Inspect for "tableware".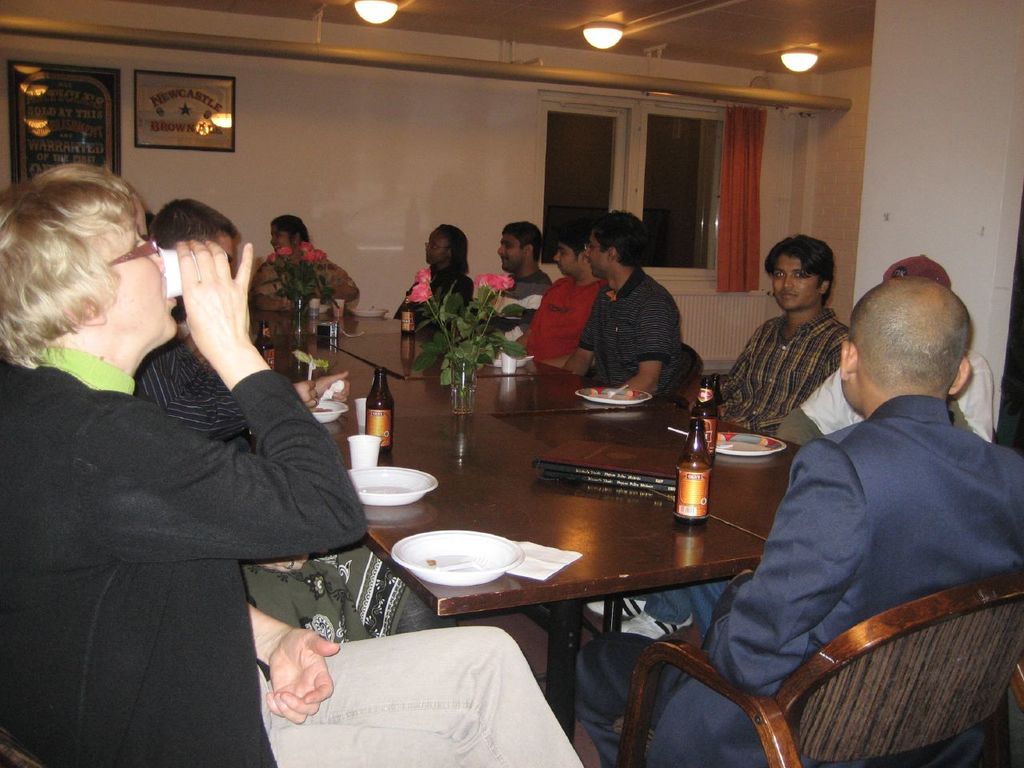
Inspection: {"left": 312, "top": 398, "right": 346, "bottom": 422}.
